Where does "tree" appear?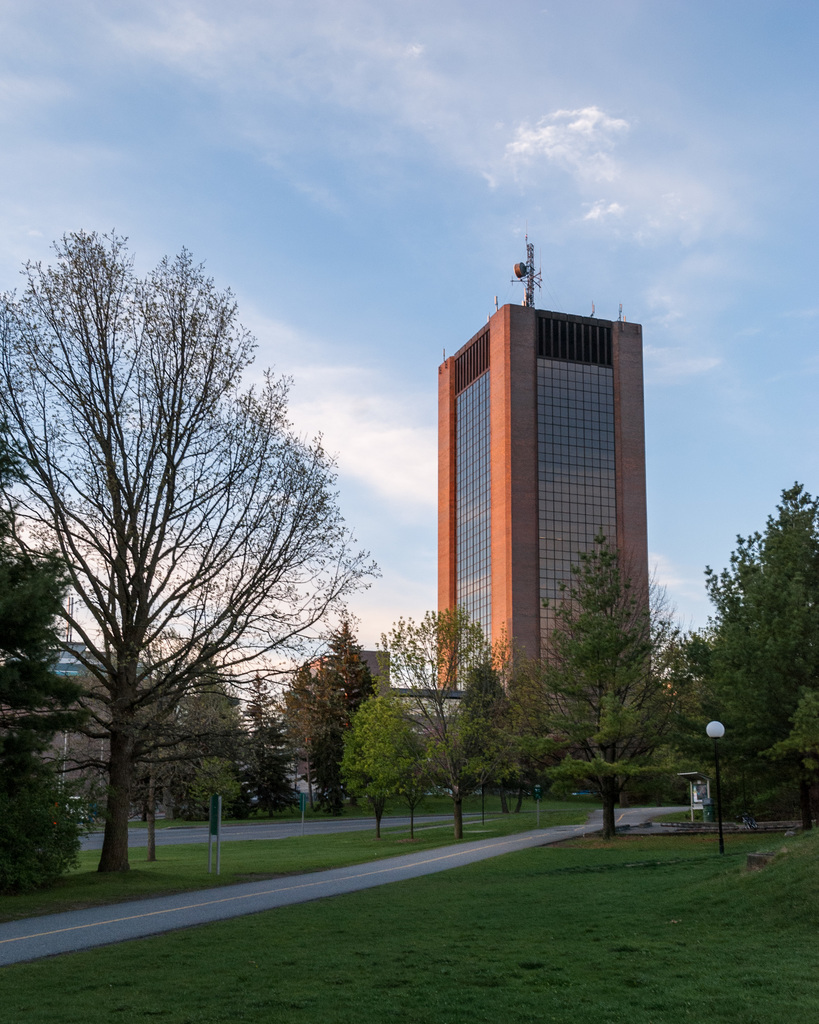
Appears at [x1=0, y1=404, x2=85, y2=907].
